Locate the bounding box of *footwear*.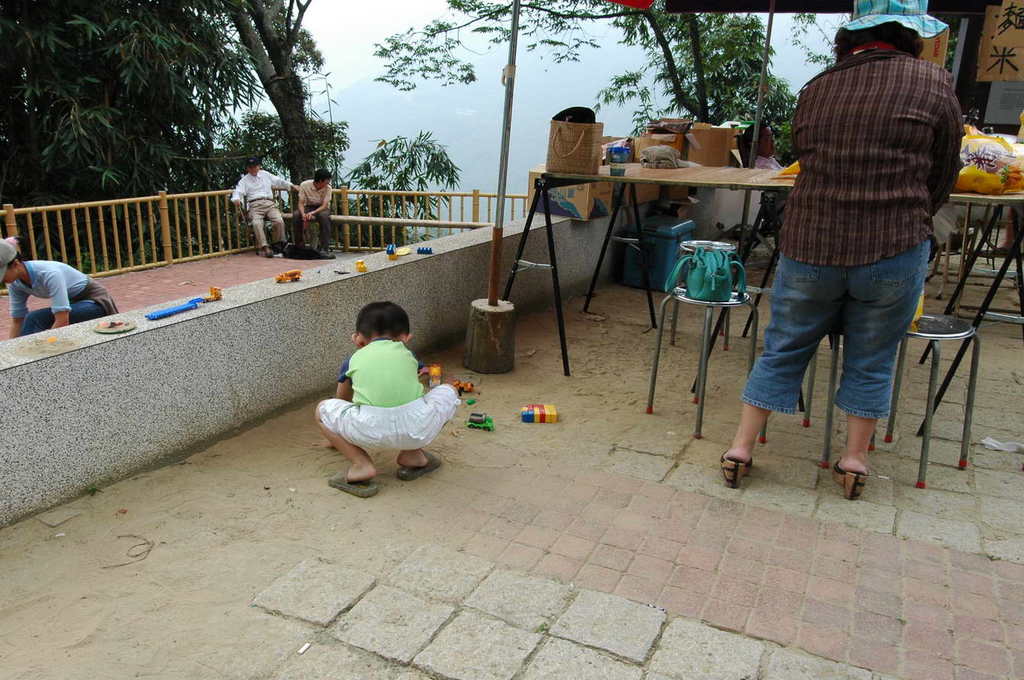
Bounding box: rect(326, 468, 382, 496).
